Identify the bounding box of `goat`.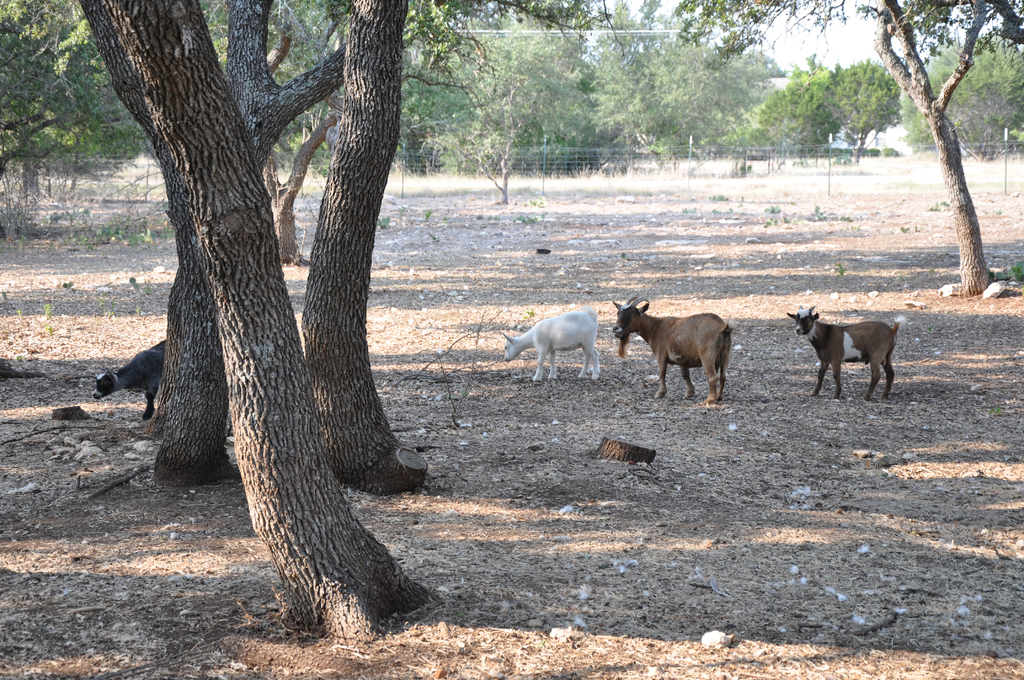
bbox(93, 339, 166, 423).
